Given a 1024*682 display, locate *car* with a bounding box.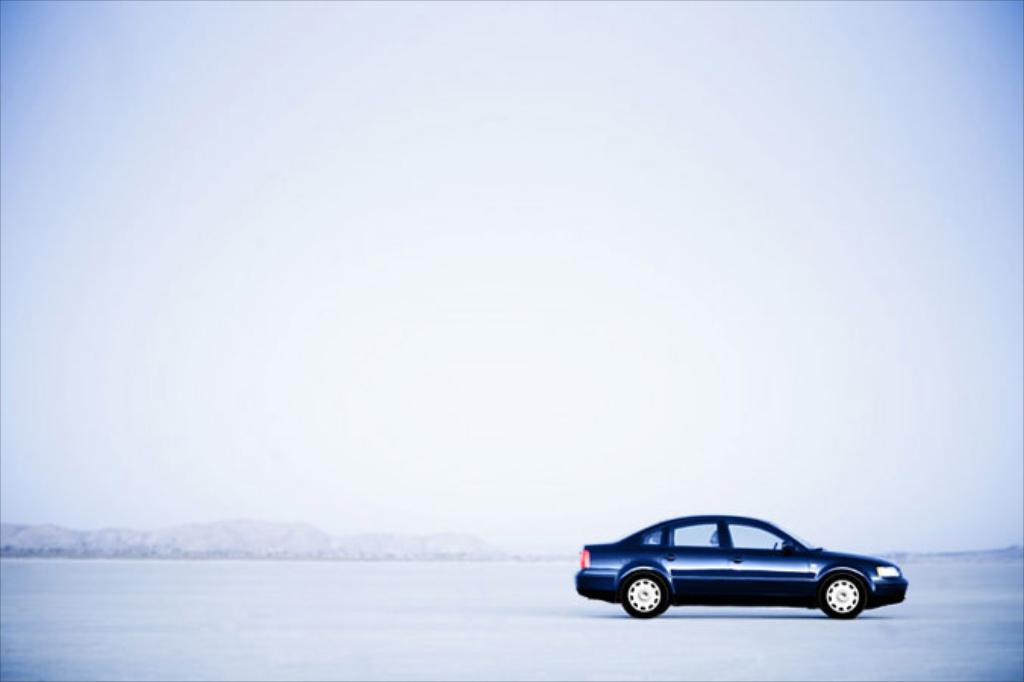
Located: {"x1": 577, "y1": 514, "x2": 901, "y2": 626}.
